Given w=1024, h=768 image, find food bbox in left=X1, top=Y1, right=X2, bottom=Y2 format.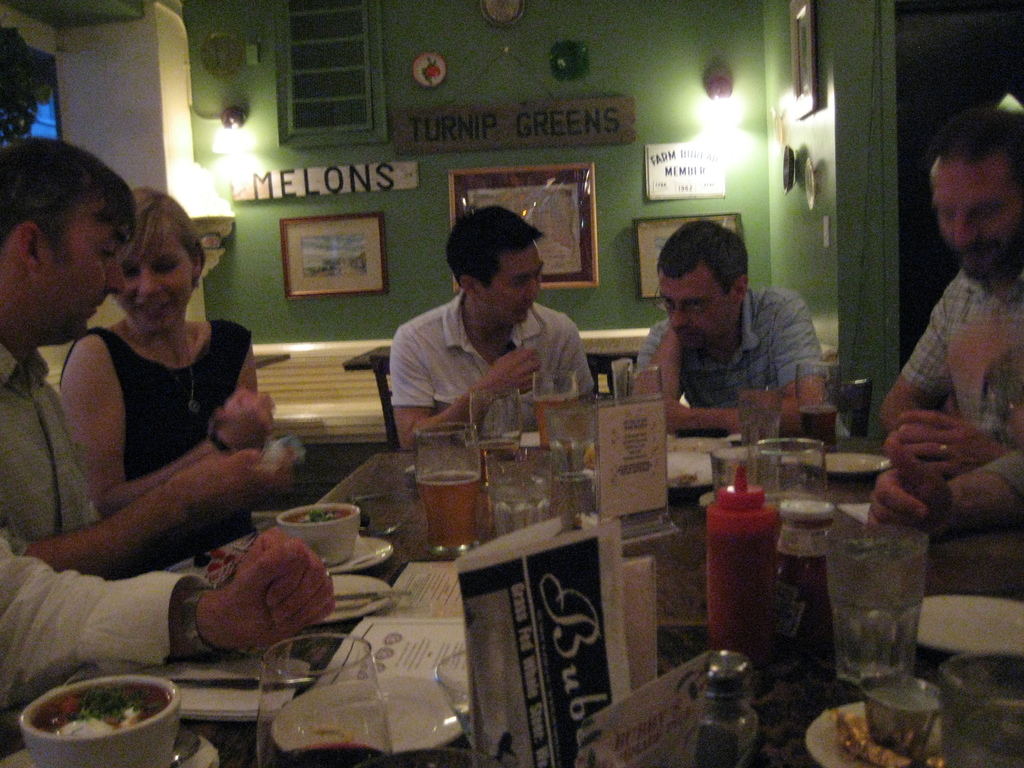
left=283, top=506, right=355, bottom=524.
